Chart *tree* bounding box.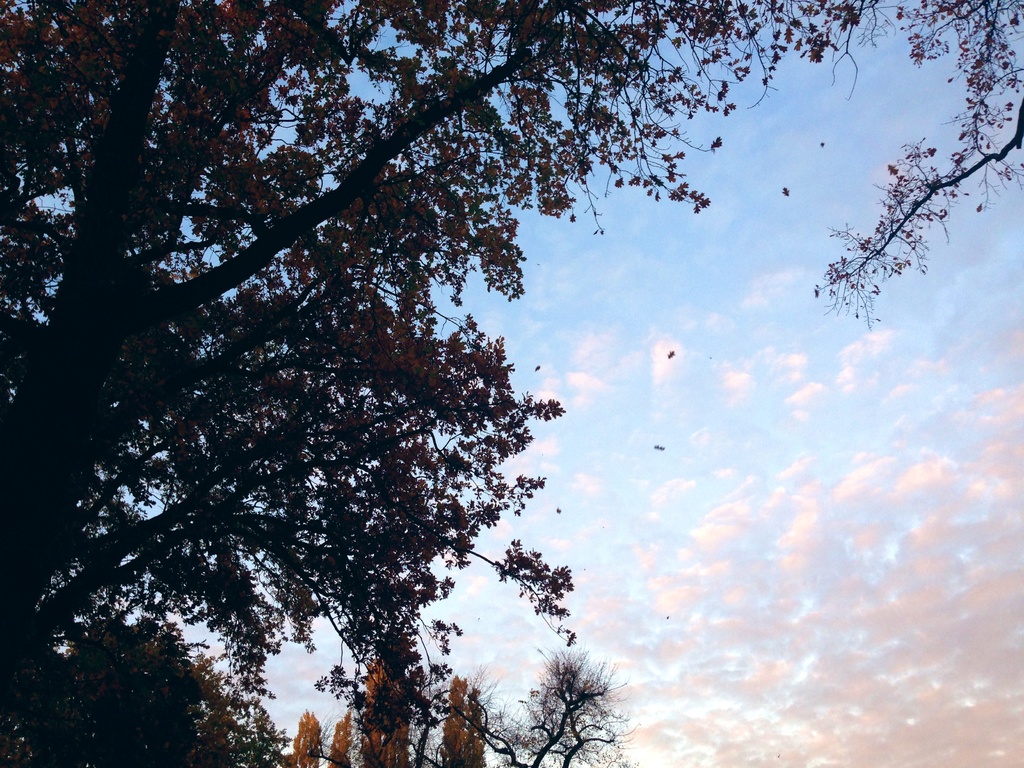
Charted: 291, 706, 323, 767.
